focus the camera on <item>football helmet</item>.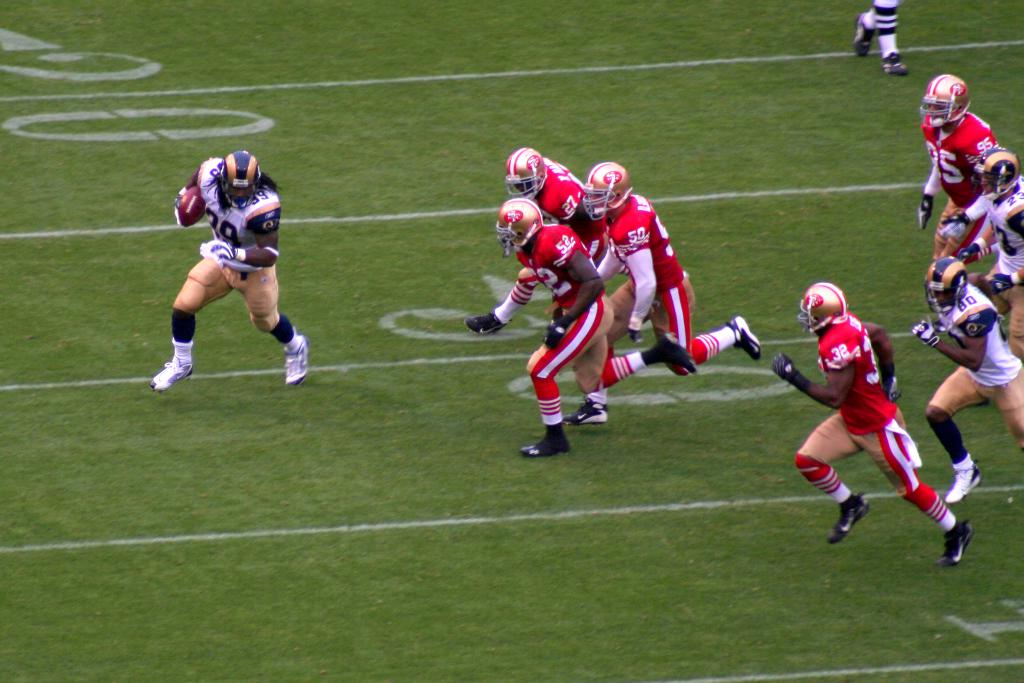
Focus region: detection(921, 73, 979, 131).
